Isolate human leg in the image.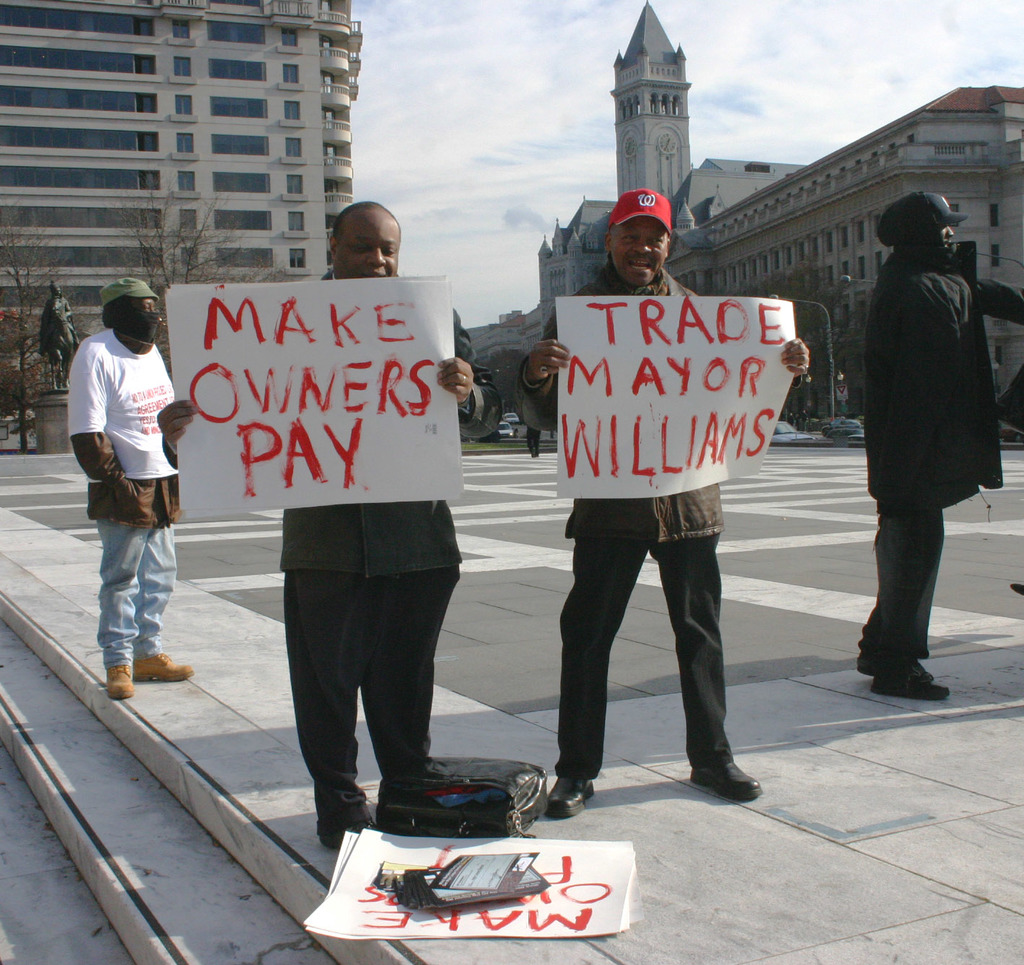
Isolated region: (left=93, top=514, right=142, bottom=700).
